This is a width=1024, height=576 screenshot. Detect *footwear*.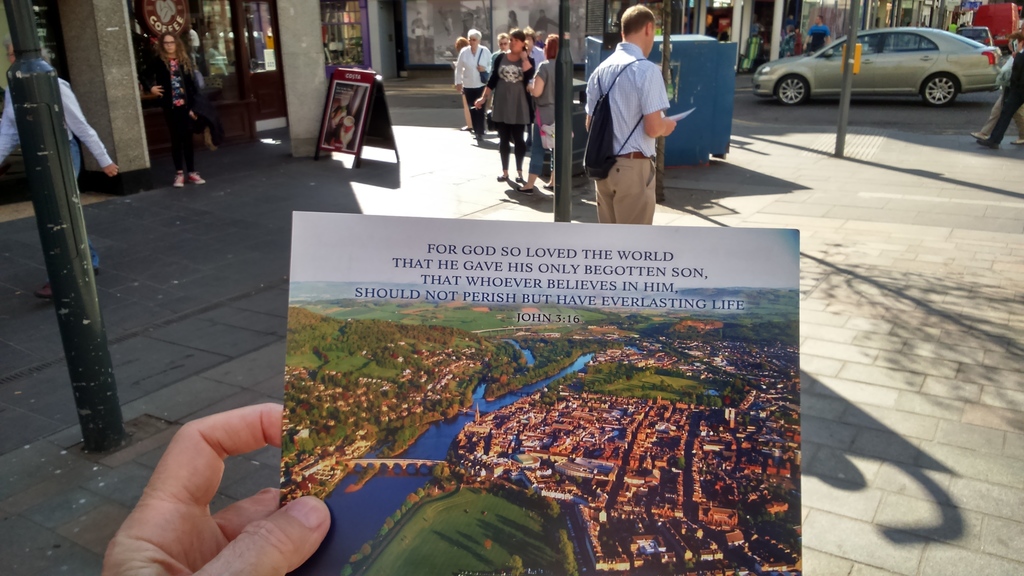
bbox=[540, 183, 555, 189].
